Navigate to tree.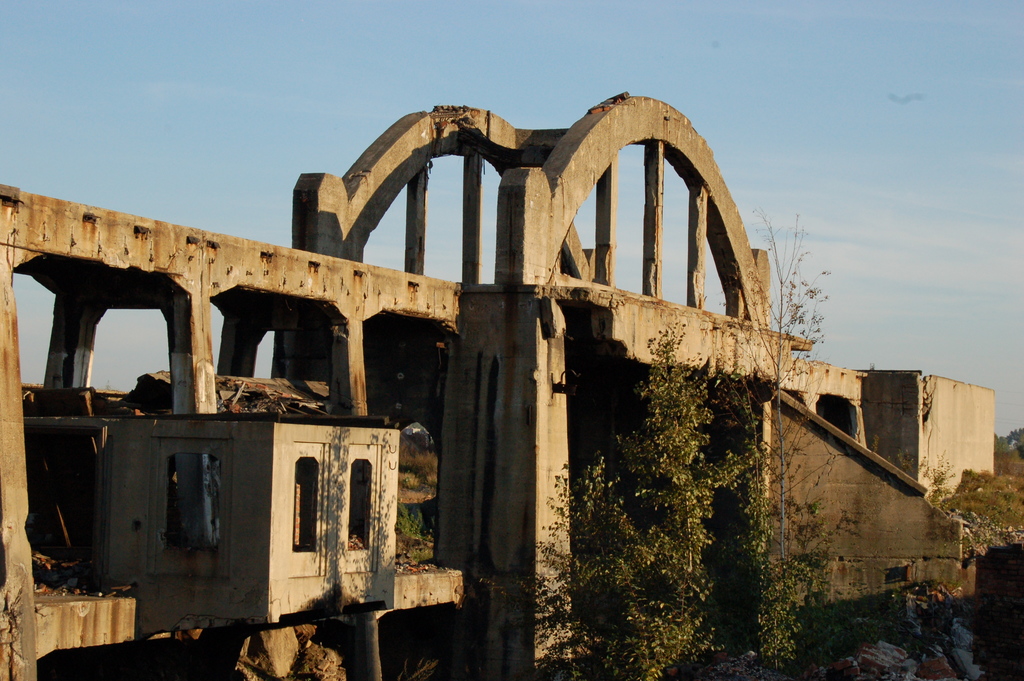
Navigation target: 543,303,755,668.
